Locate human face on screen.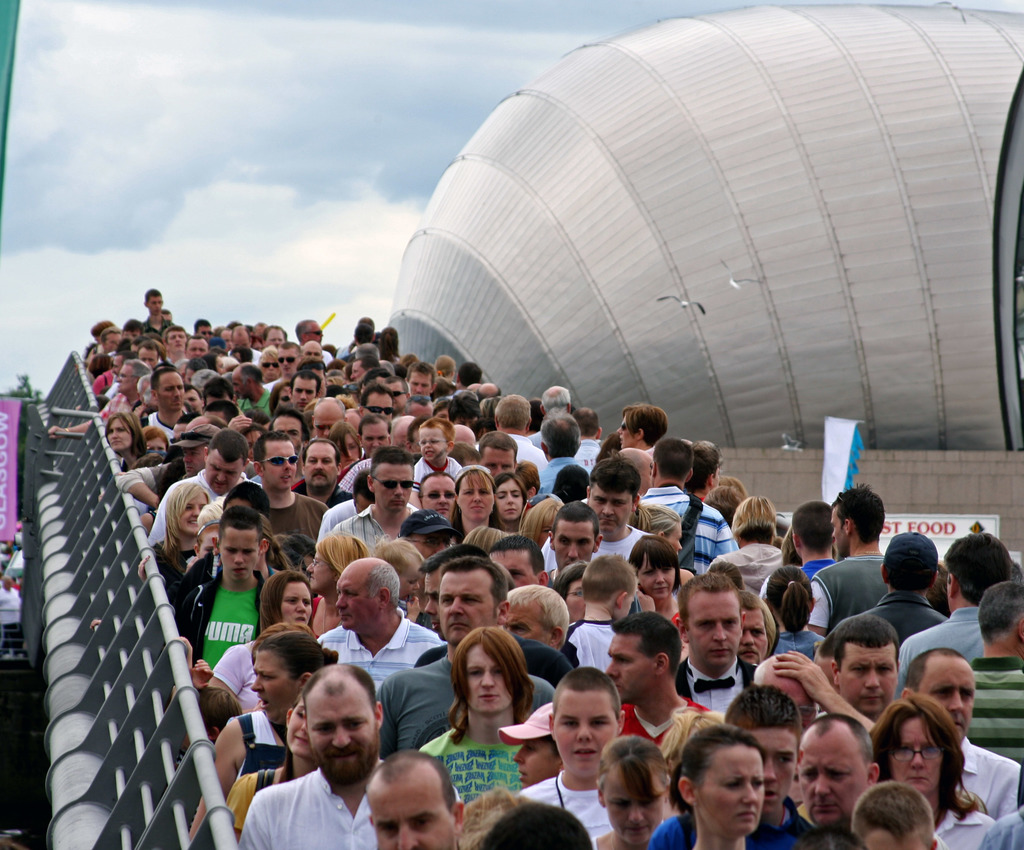
On screen at <box>834,513,841,551</box>.
